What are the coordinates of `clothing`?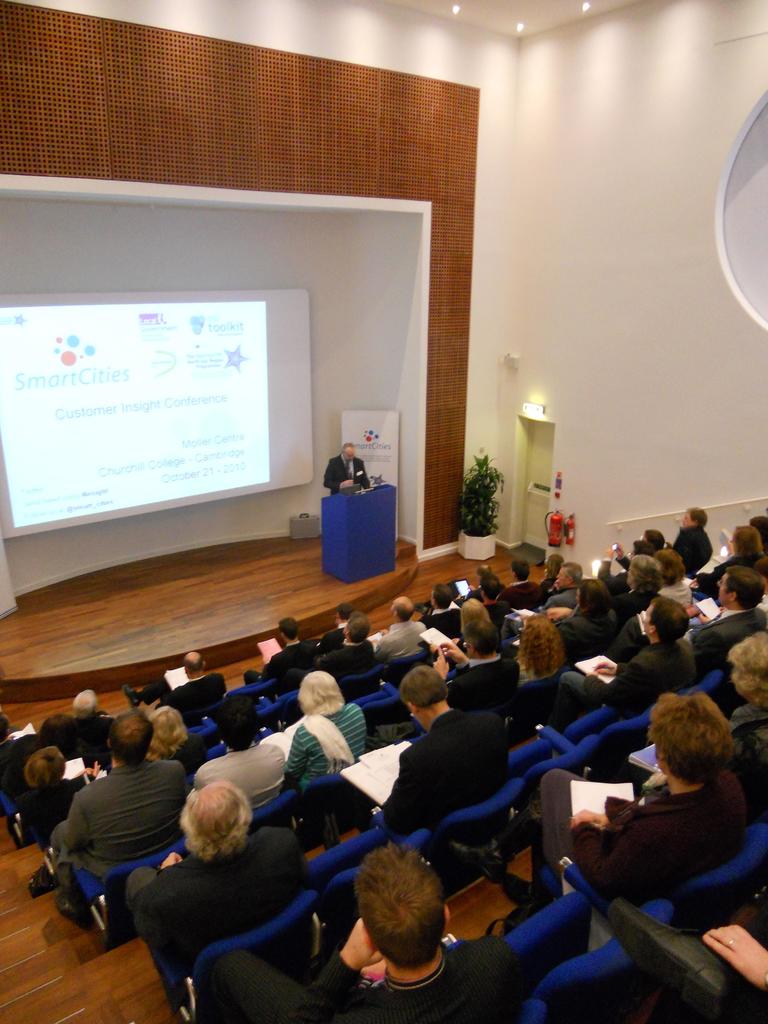
159/671/233/716.
